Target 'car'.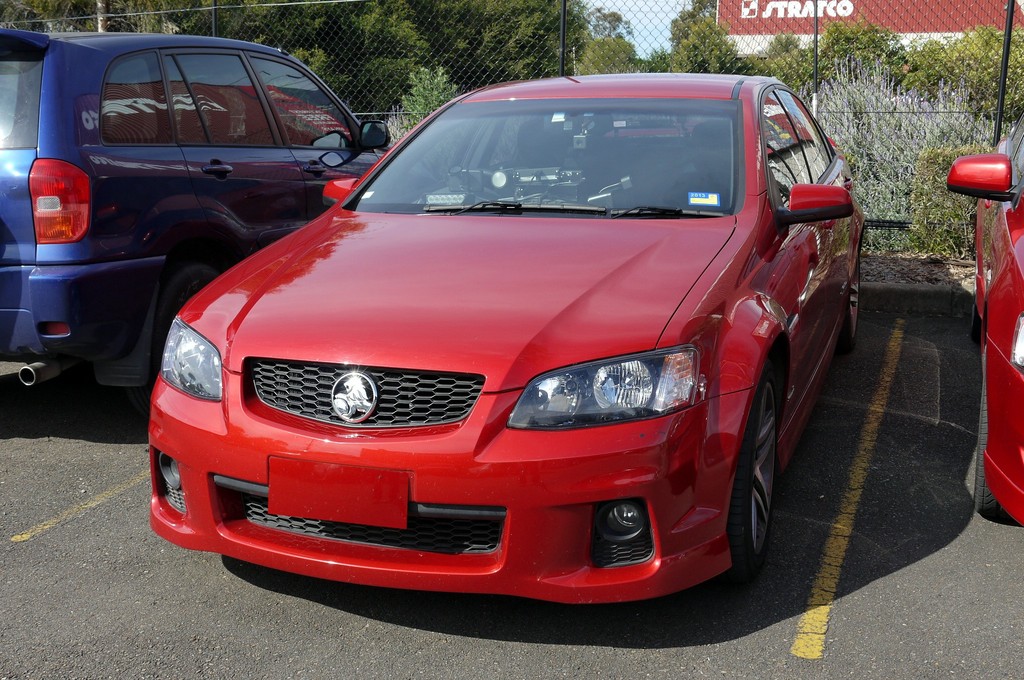
Target region: detection(951, 129, 1023, 527).
